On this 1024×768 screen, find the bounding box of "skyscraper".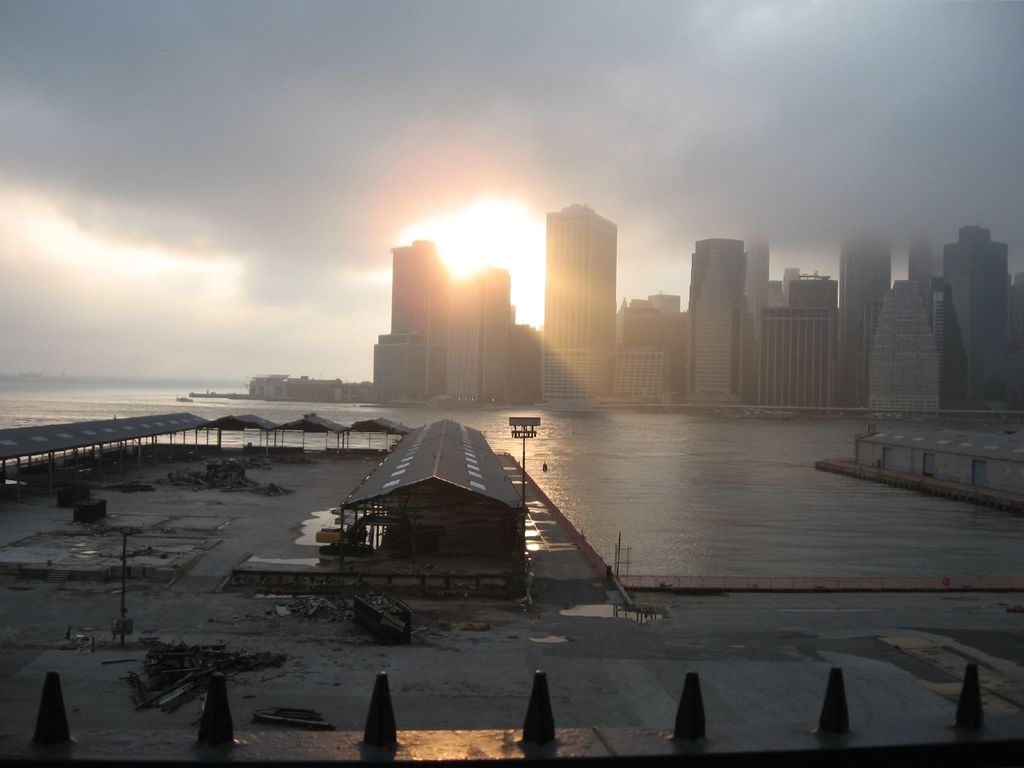
Bounding box: 932,222,1014,415.
